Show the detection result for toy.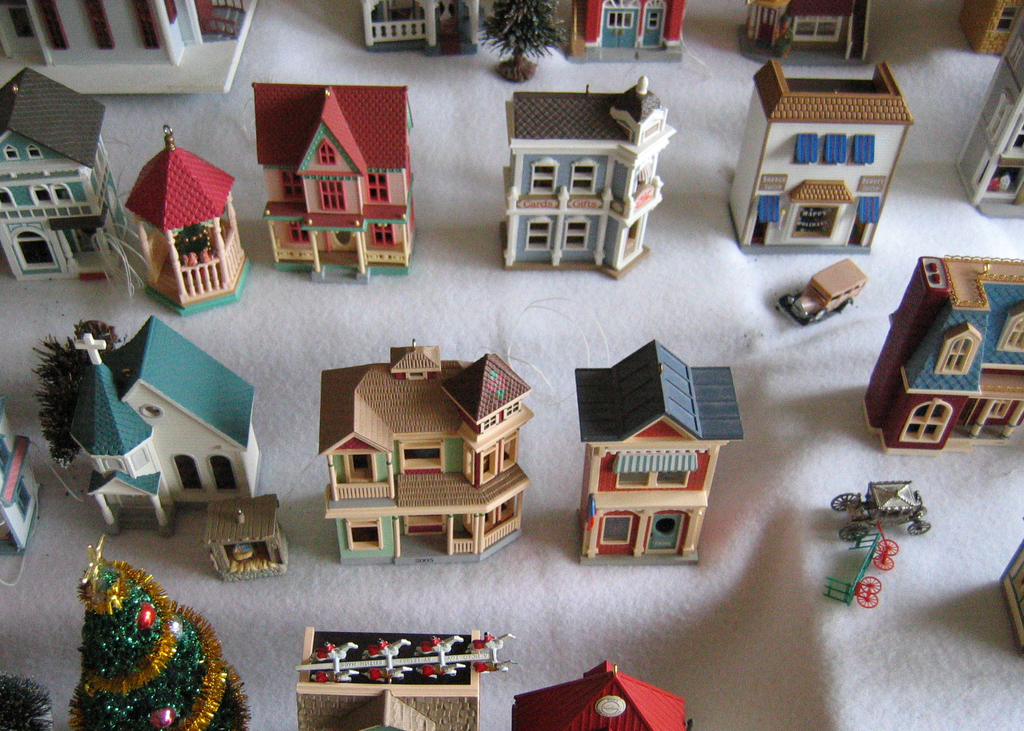
select_region(570, 0, 685, 63).
